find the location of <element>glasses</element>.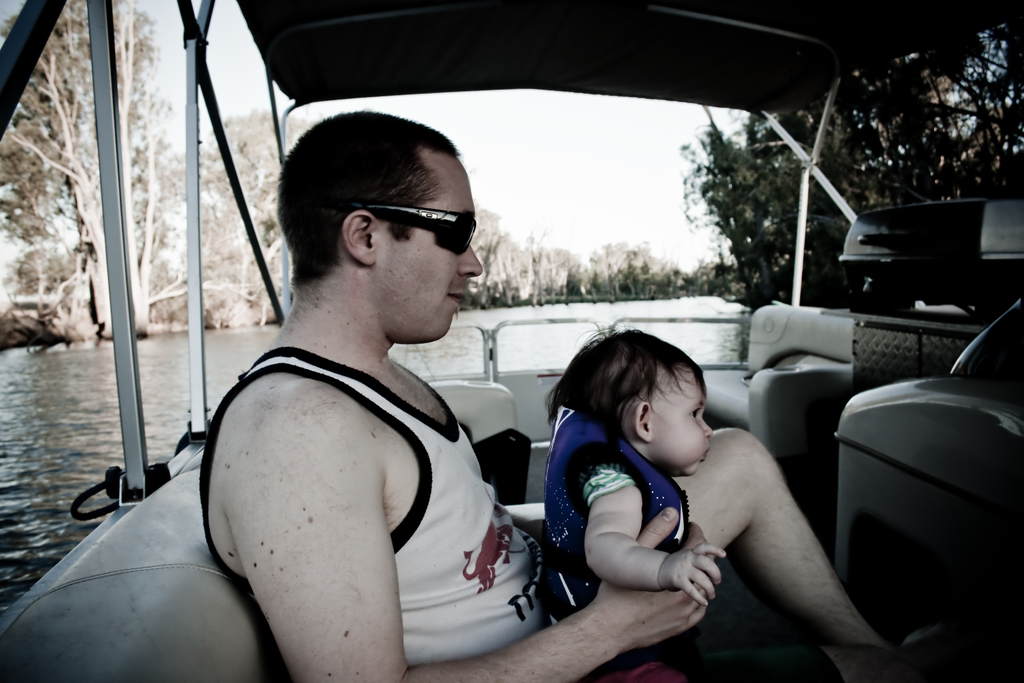
Location: {"left": 355, "top": 202, "right": 483, "bottom": 259}.
